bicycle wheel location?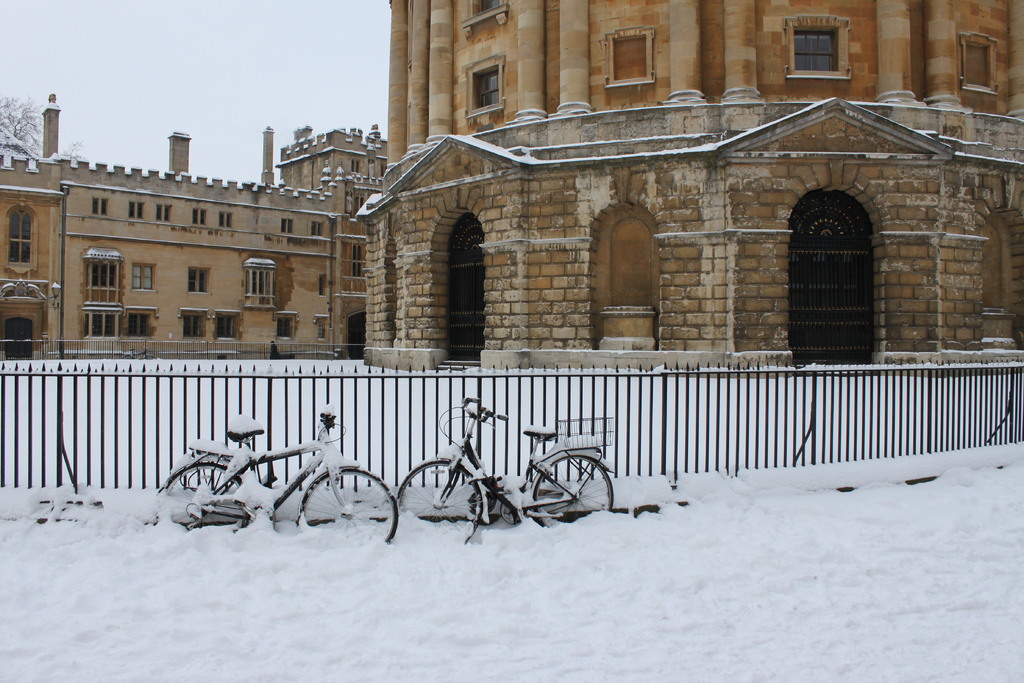
(left=531, top=453, right=614, bottom=531)
